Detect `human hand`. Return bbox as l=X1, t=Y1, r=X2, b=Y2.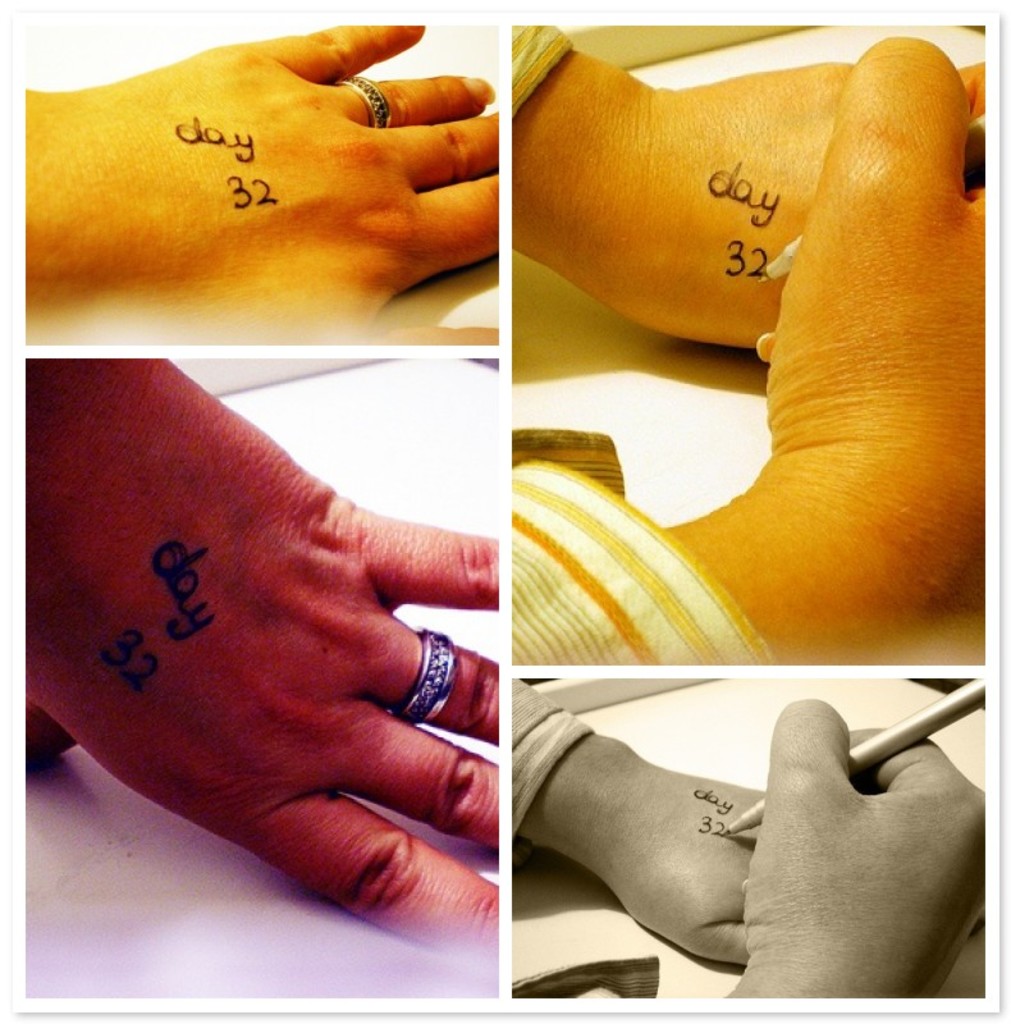
l=758, t=33, r=987, b=660.
